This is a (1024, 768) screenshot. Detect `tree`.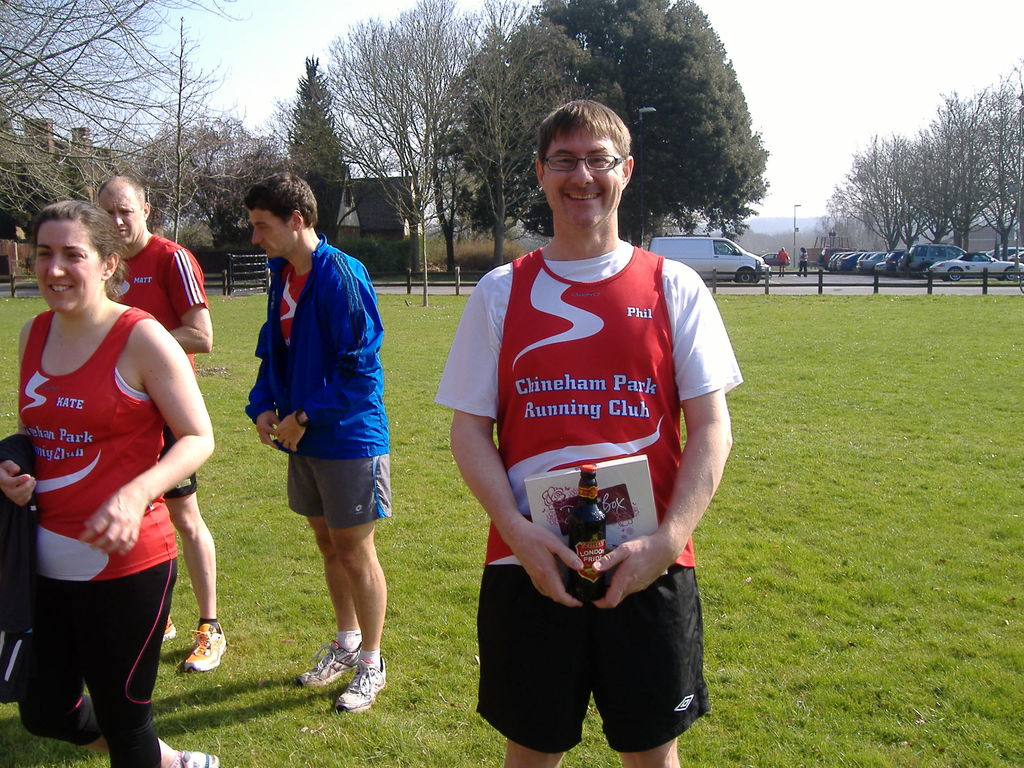
811 175 898 281.
